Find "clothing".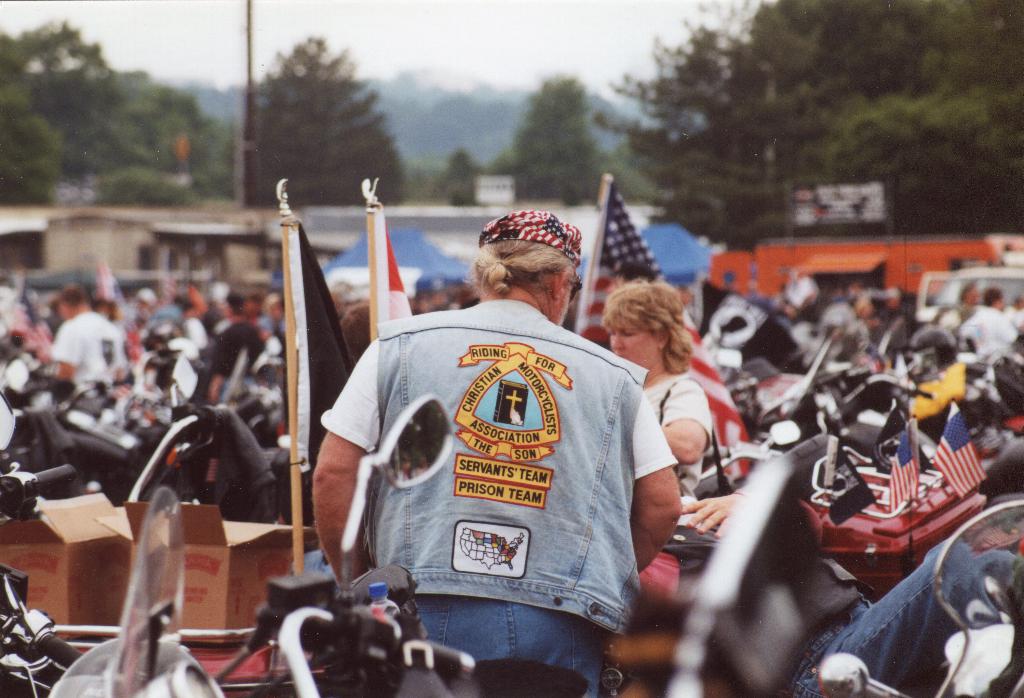
rect(189, 306, 268, 401).
